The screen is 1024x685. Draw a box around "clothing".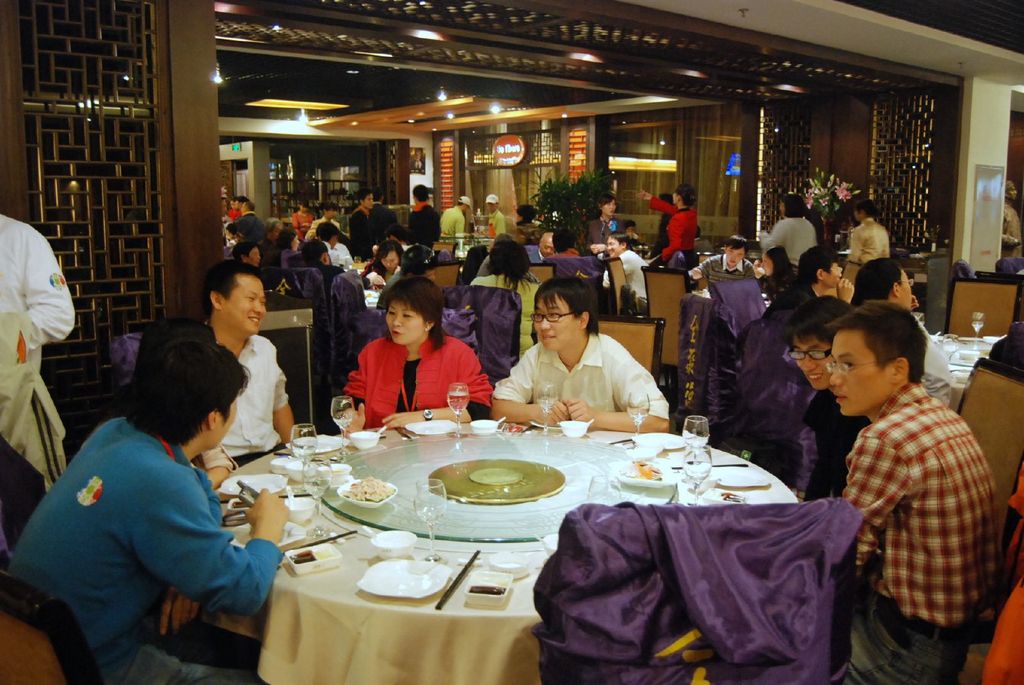
(x1=771, y1=377, x2=864, y2=501).
